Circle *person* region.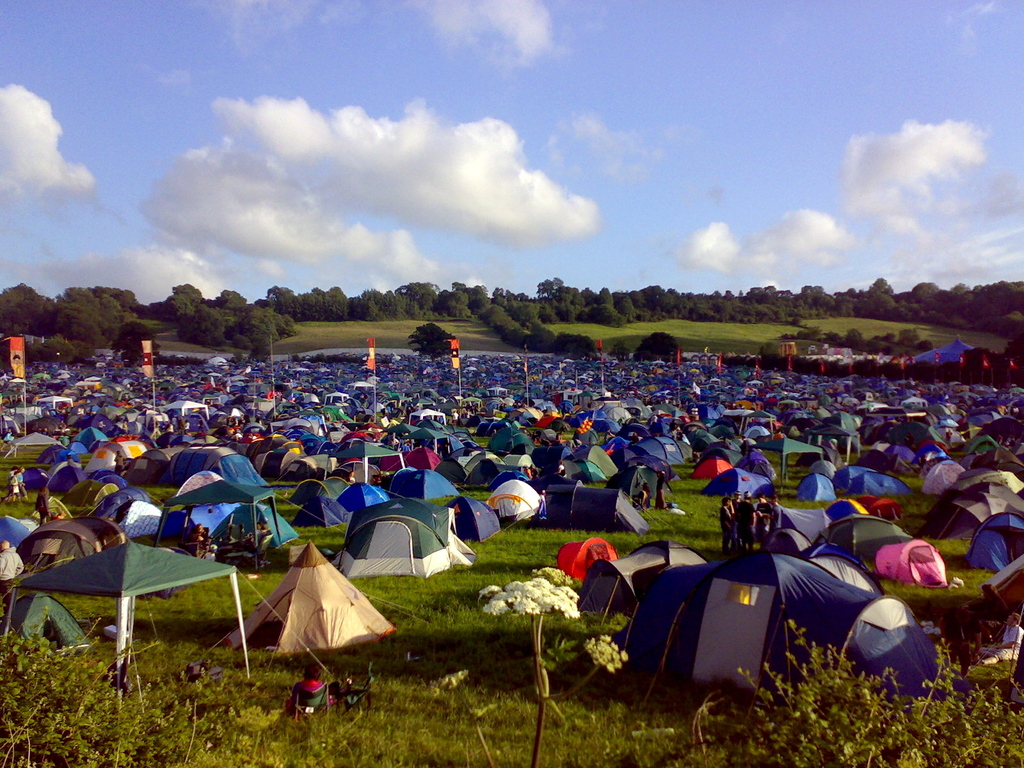
Region: {"x1": 31, "y1": 488, "x2": 50, "y2": 524}.
